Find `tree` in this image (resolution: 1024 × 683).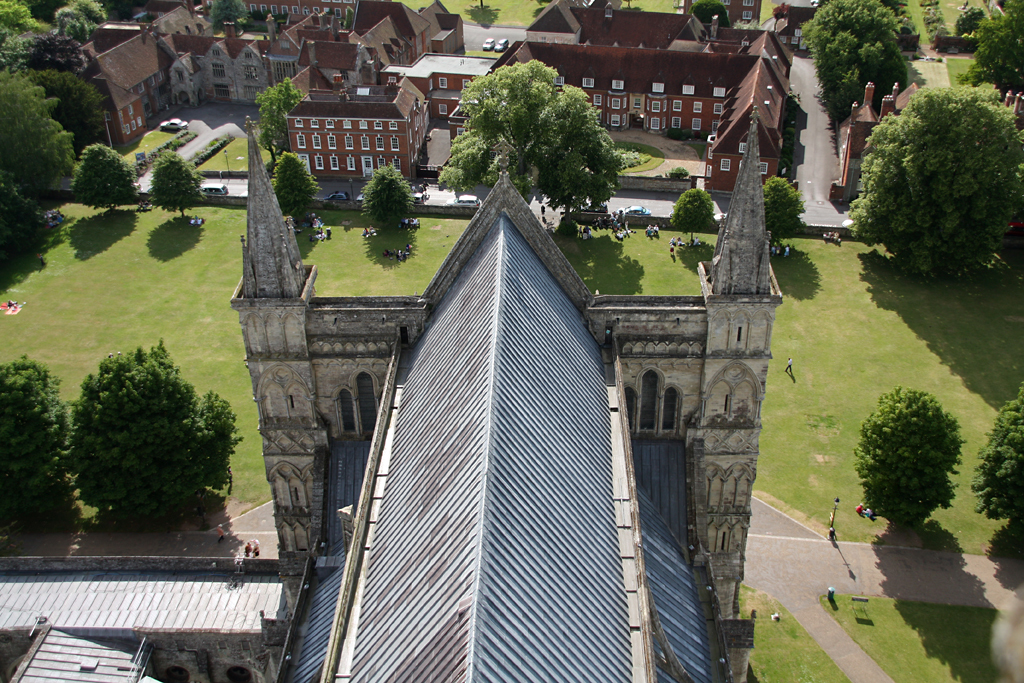
972/389/1023/561.
